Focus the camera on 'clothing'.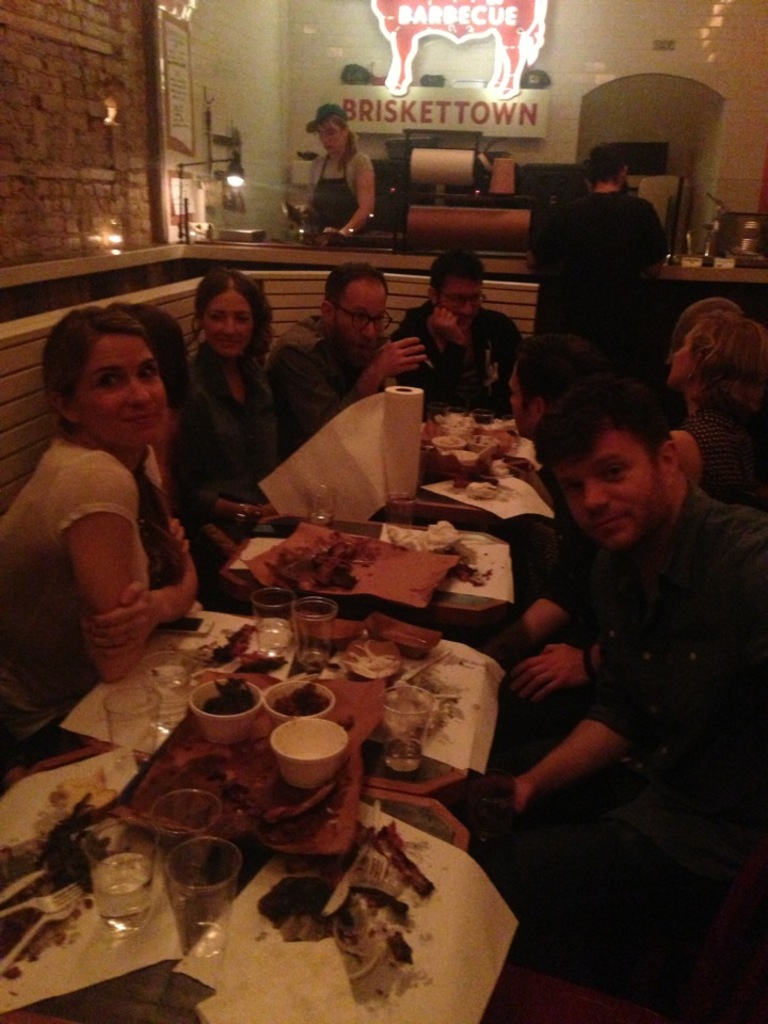
Focus region: <bbox>2, 429, 173, 745</bbox>.
